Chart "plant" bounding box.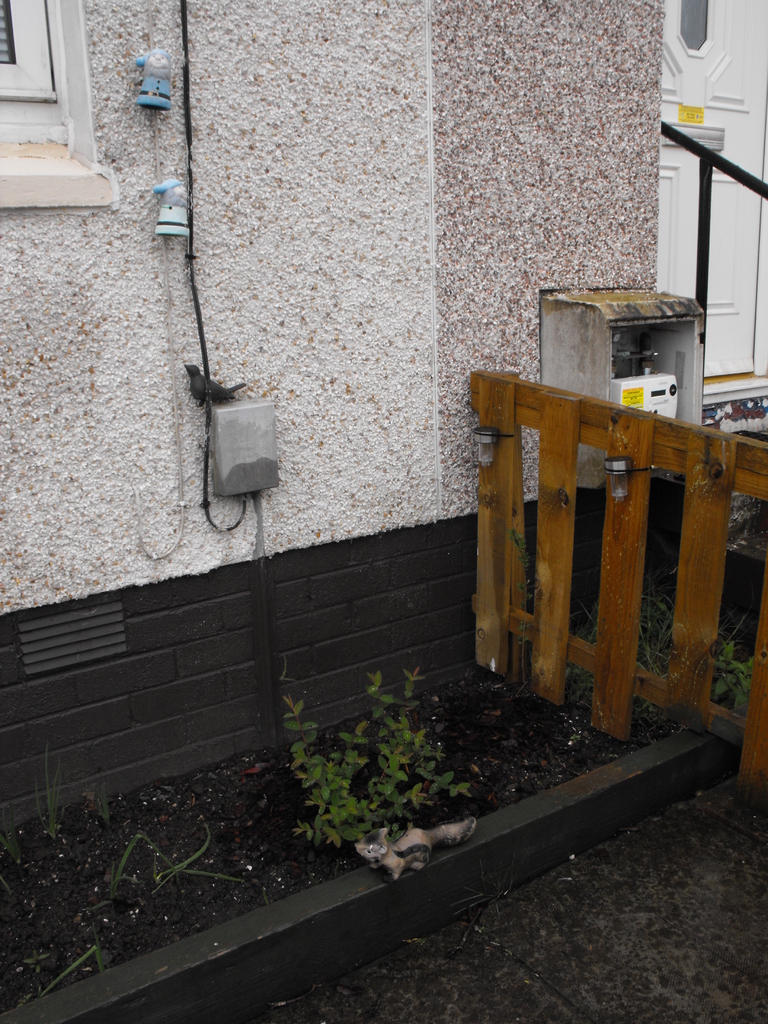
Charted: bbox=[506, 522, 767, 753].
